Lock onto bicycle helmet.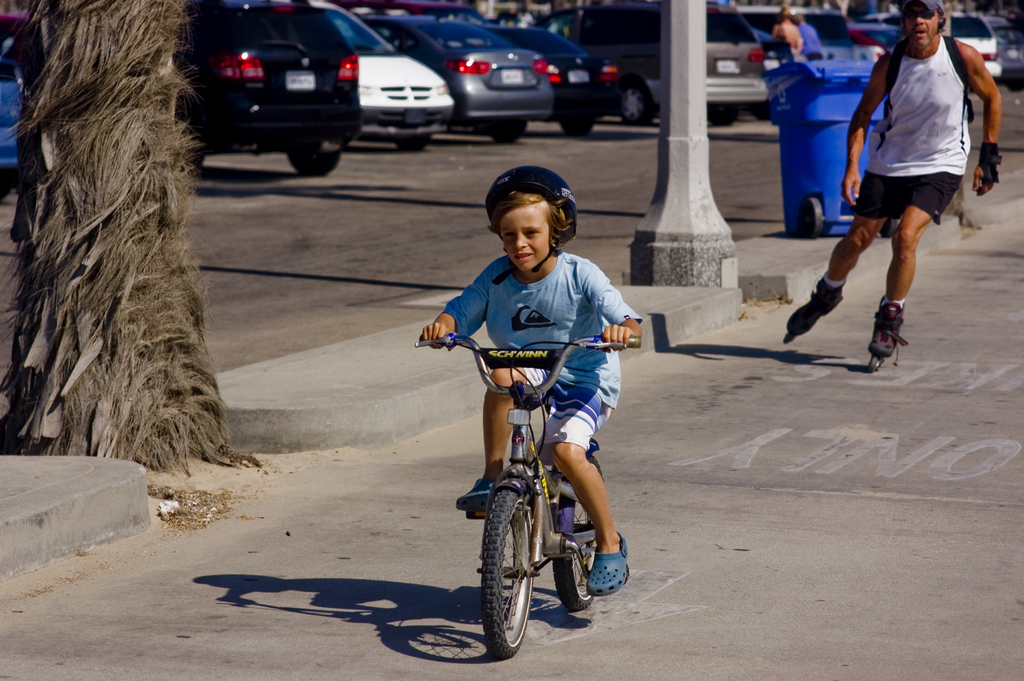
Locked: region(483, 170, 578, 280).
